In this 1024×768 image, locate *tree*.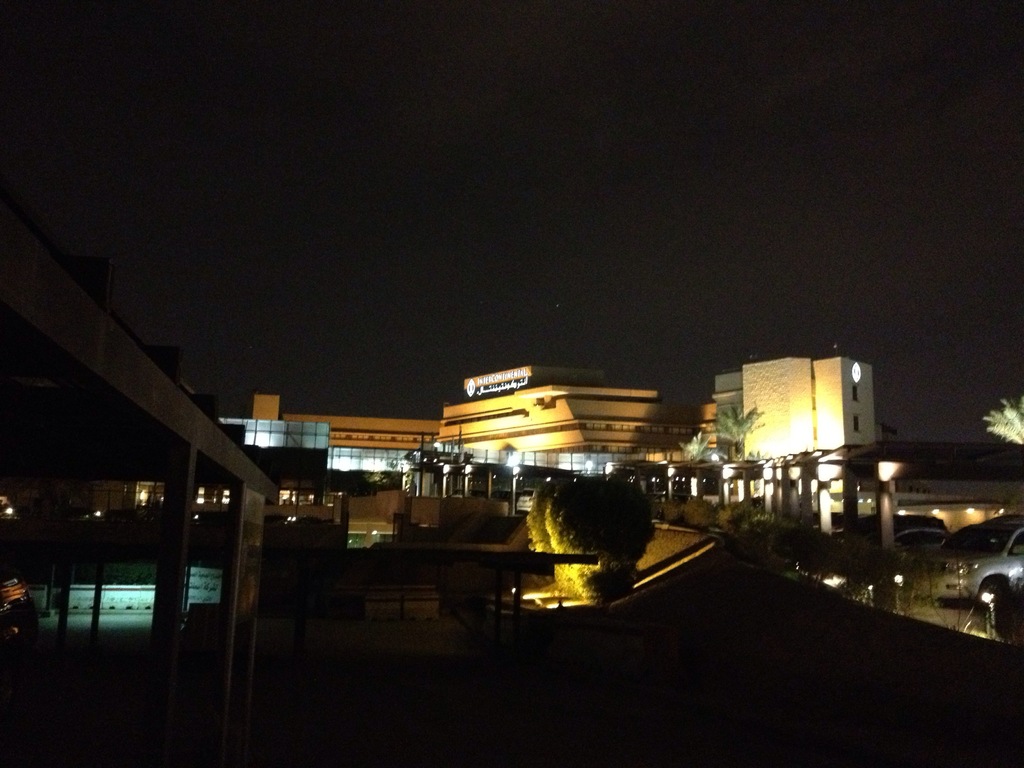
Bounding box: left=712, top=397, right=760, bottom=468.
